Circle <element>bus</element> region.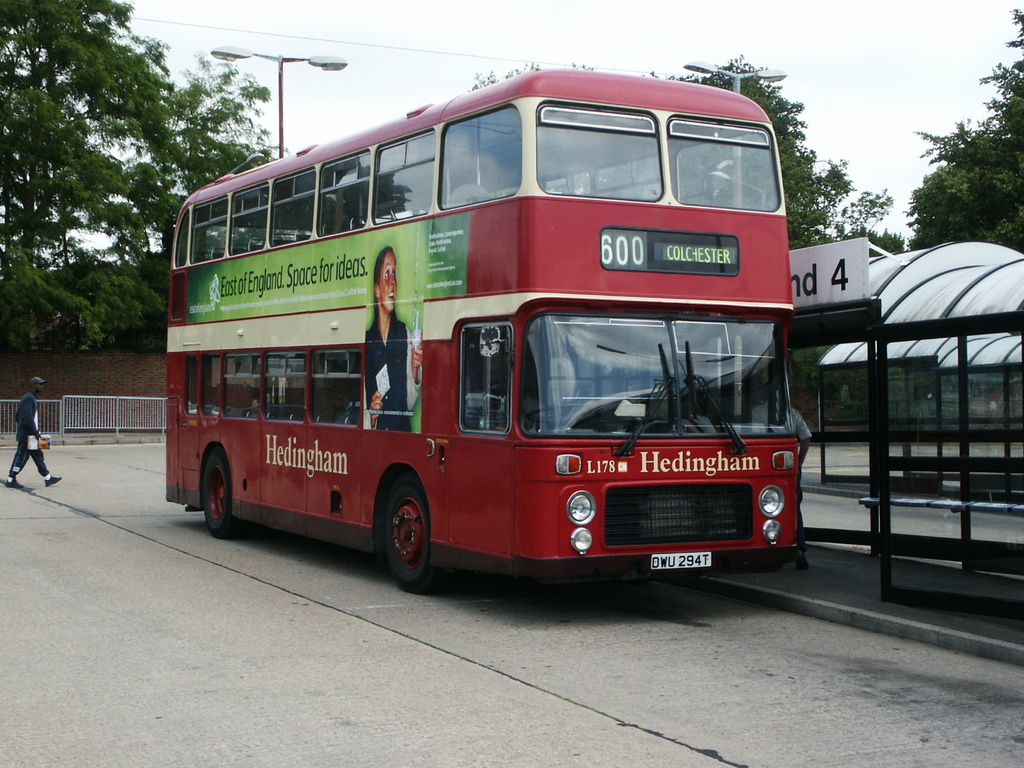
Region: l=159, t=68, r=792, b=598.
